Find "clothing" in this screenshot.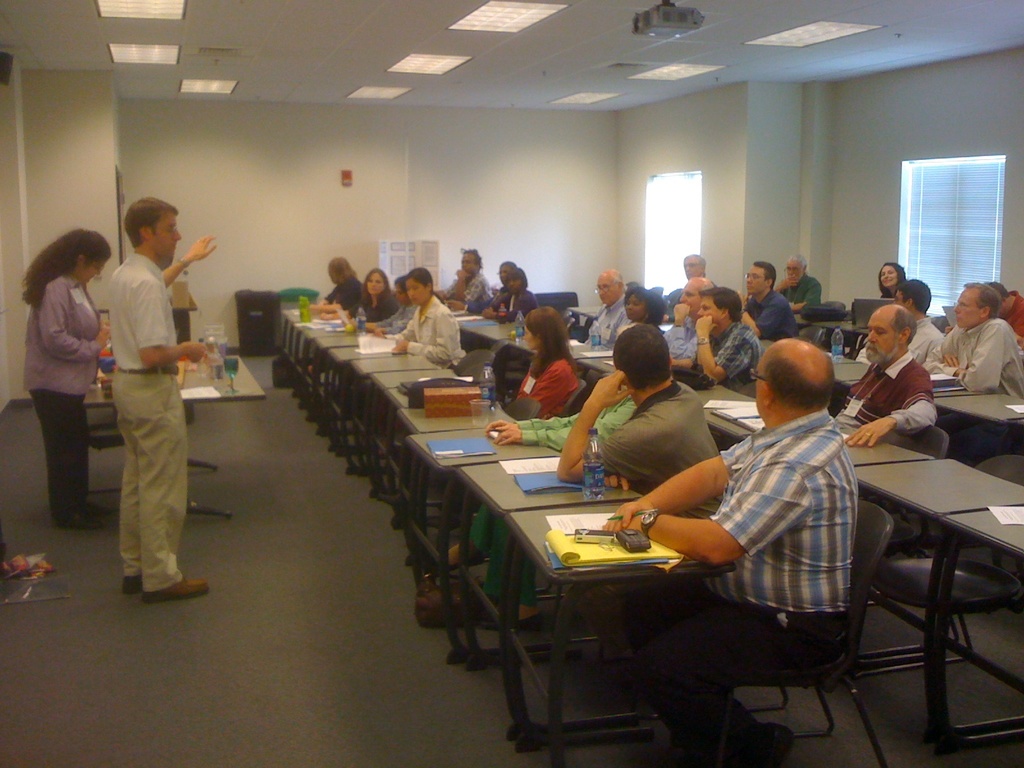
The bounding box for "clothing" is (684, 324, 762, 395).
